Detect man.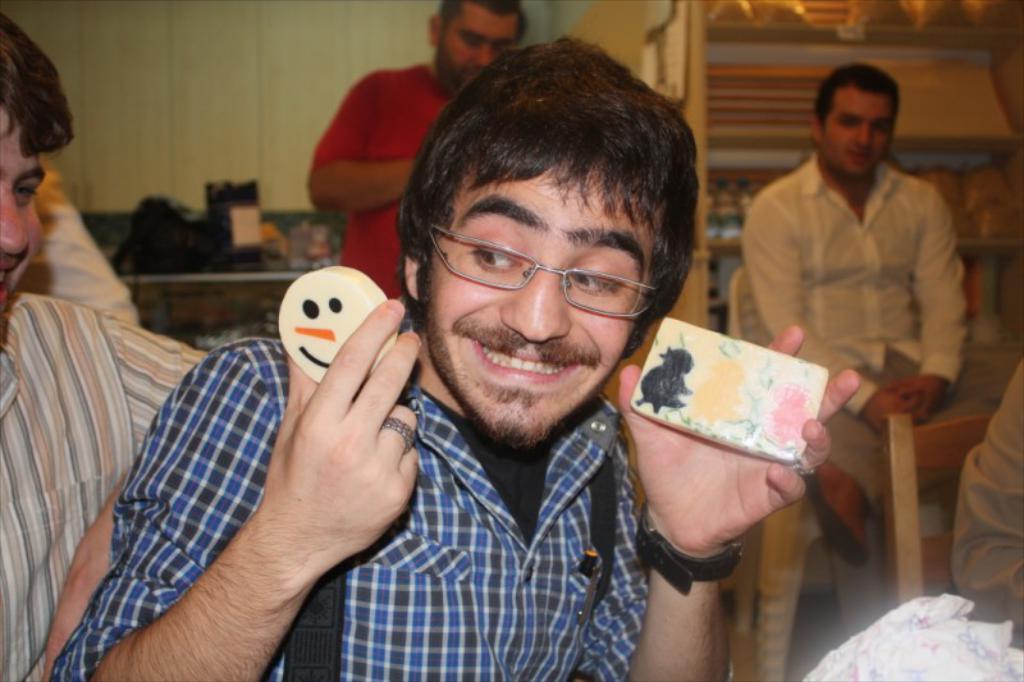
Detected at (307,0,535,306).
